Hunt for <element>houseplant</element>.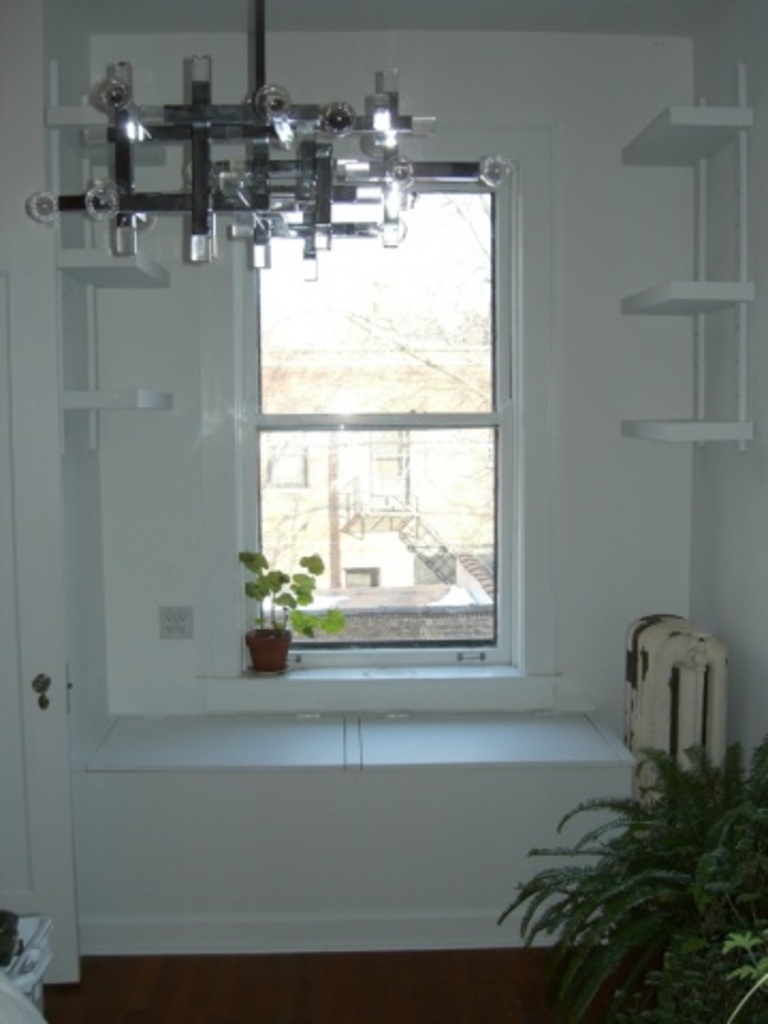
Hunted down at <region>245, 546, 337, 674</region>.
